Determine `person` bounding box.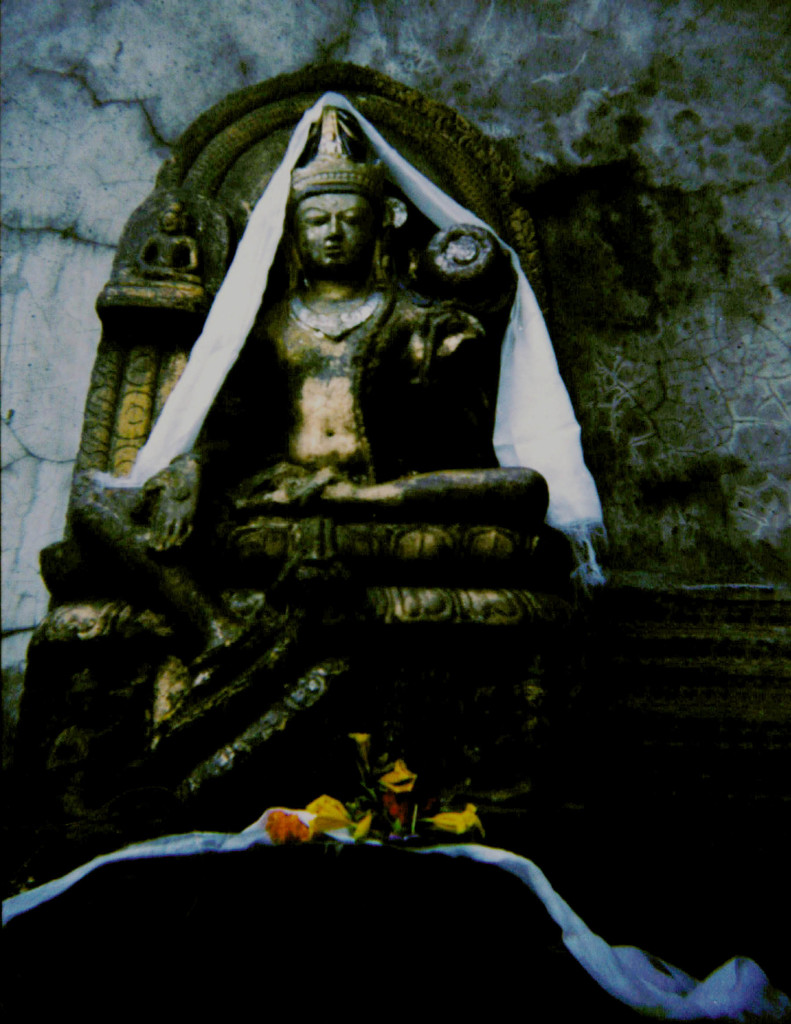
Determined: region(68, 104, 553, 662).
